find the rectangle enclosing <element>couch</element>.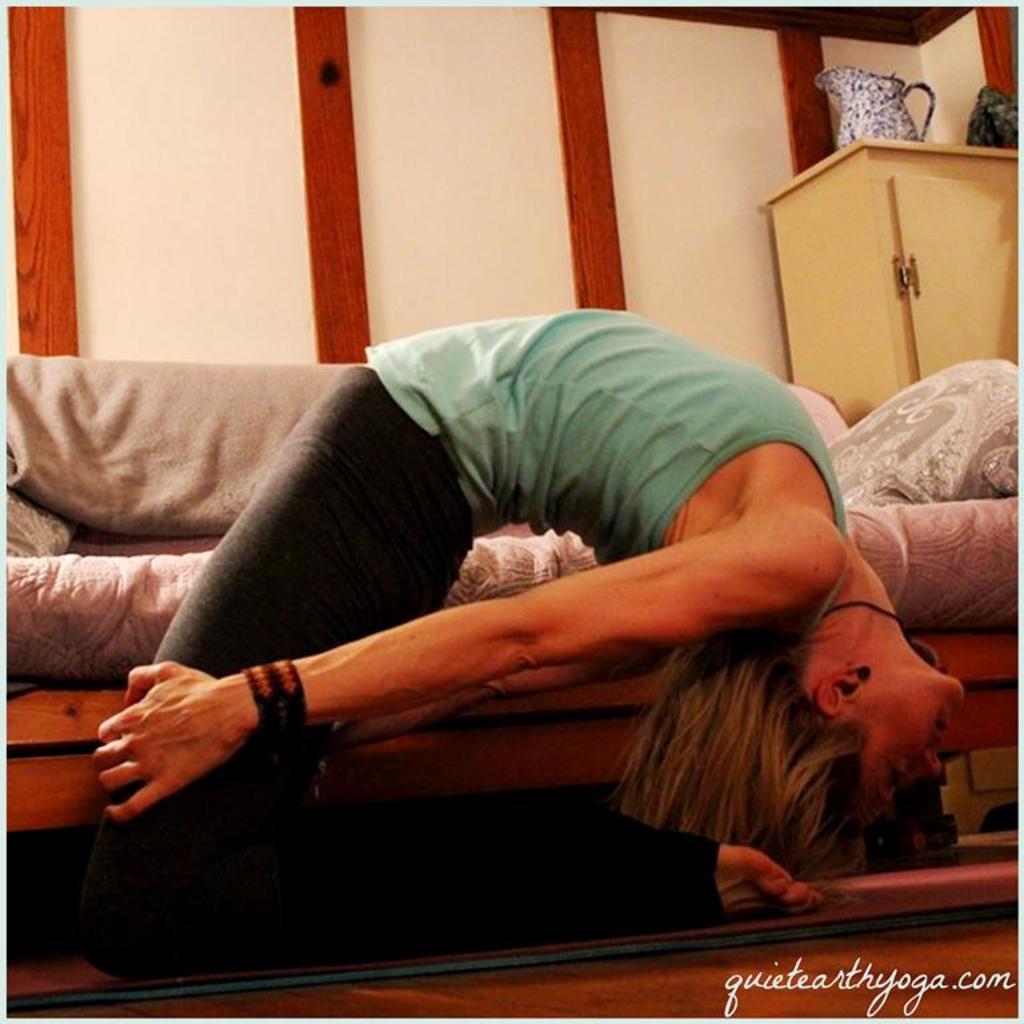
0, 343, 1023, 861.
